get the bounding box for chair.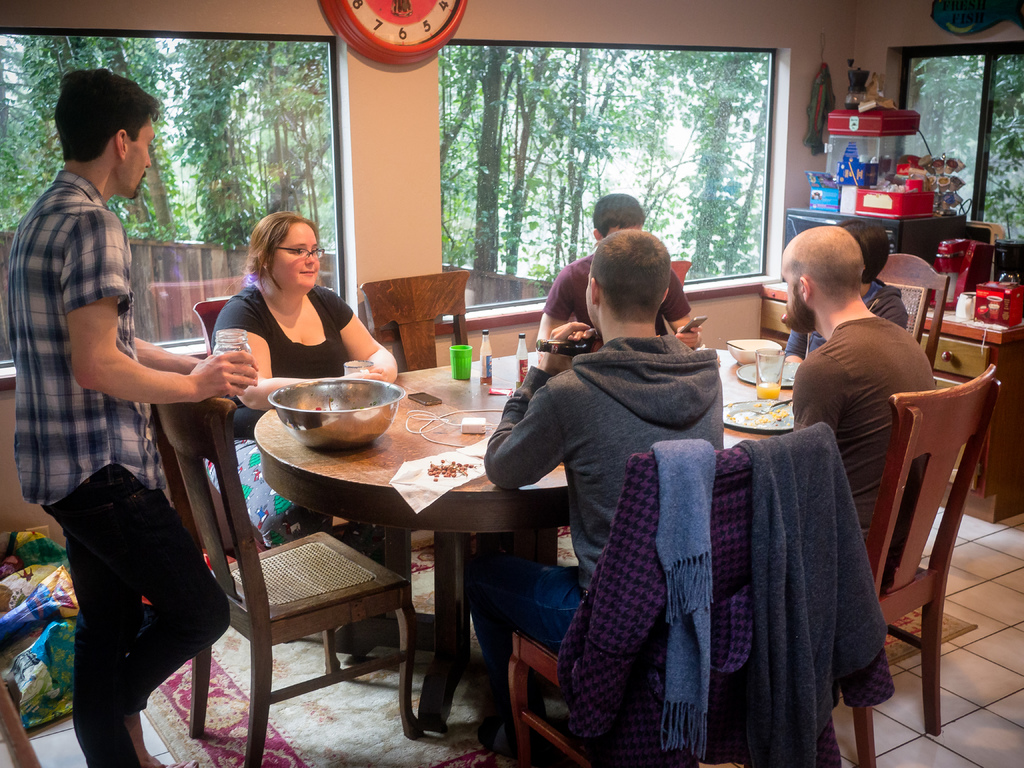
l=358, t=269, r=481, b=382.
